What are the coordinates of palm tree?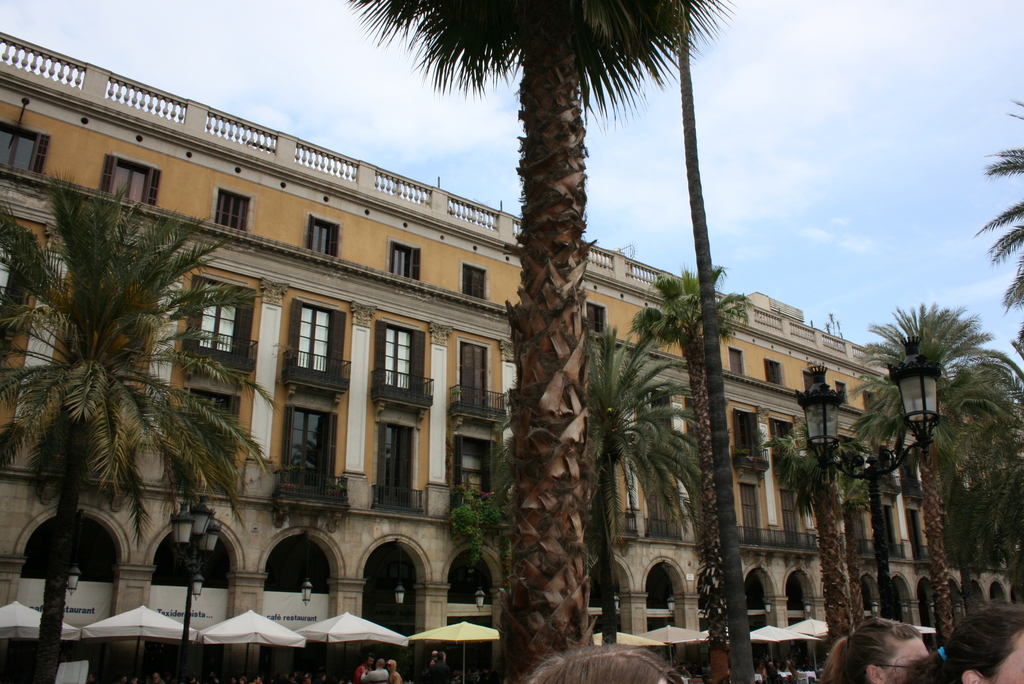
bbox=(354, 0, 723, 683).
